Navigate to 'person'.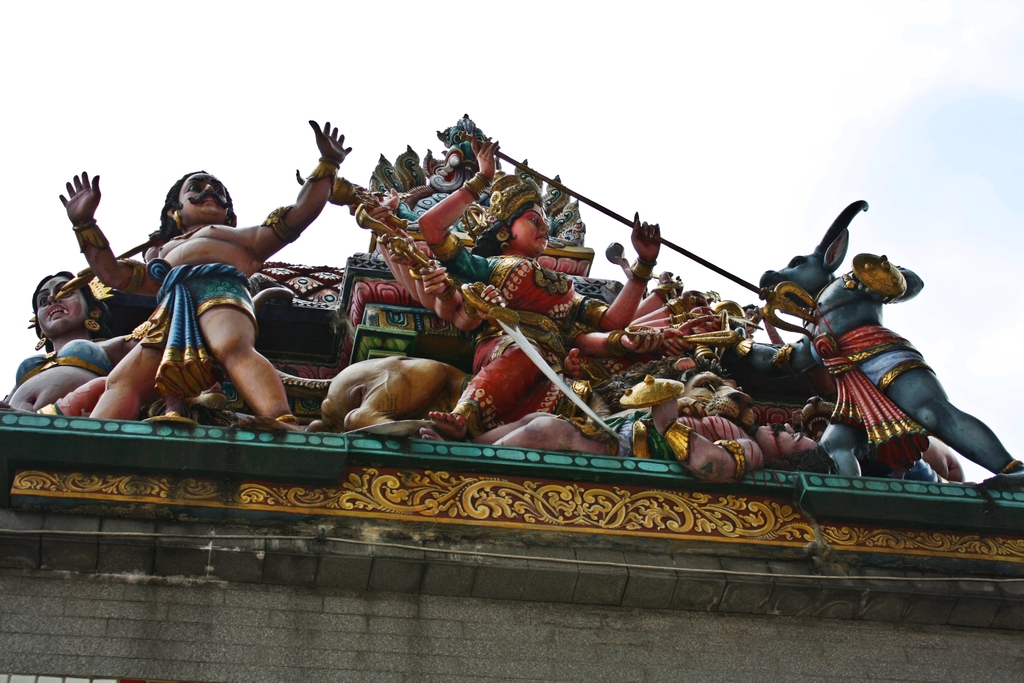
Navigation target: region(483, 374, 820, 478).
